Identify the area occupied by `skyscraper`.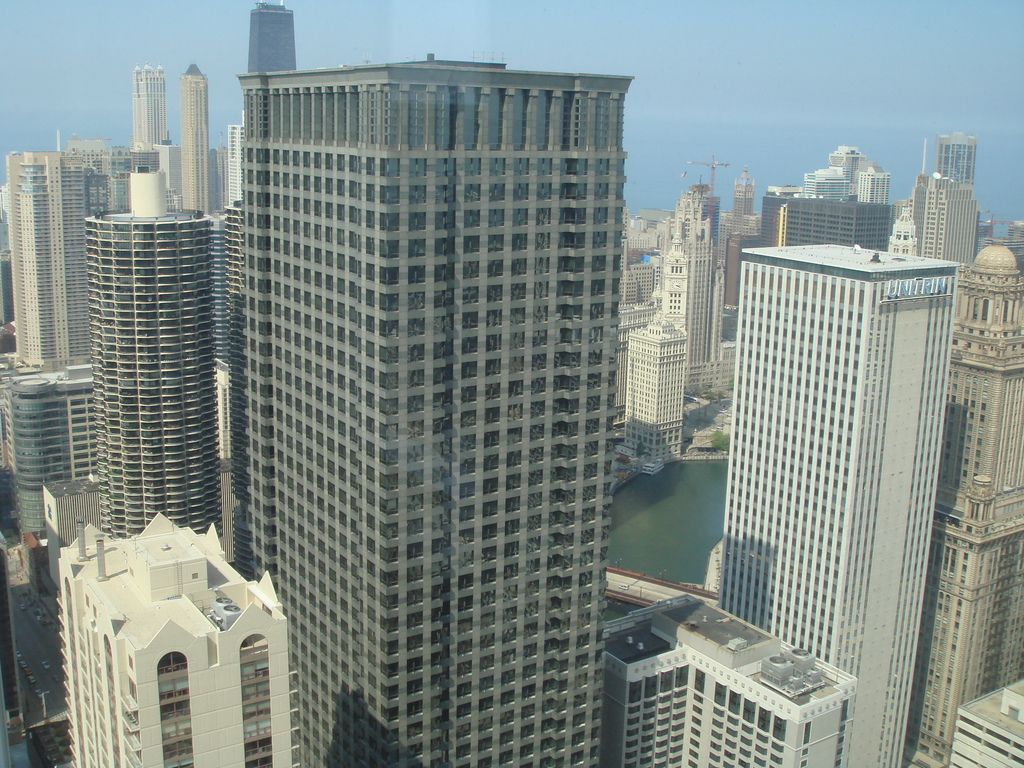
Area: 83 172 223 534.
